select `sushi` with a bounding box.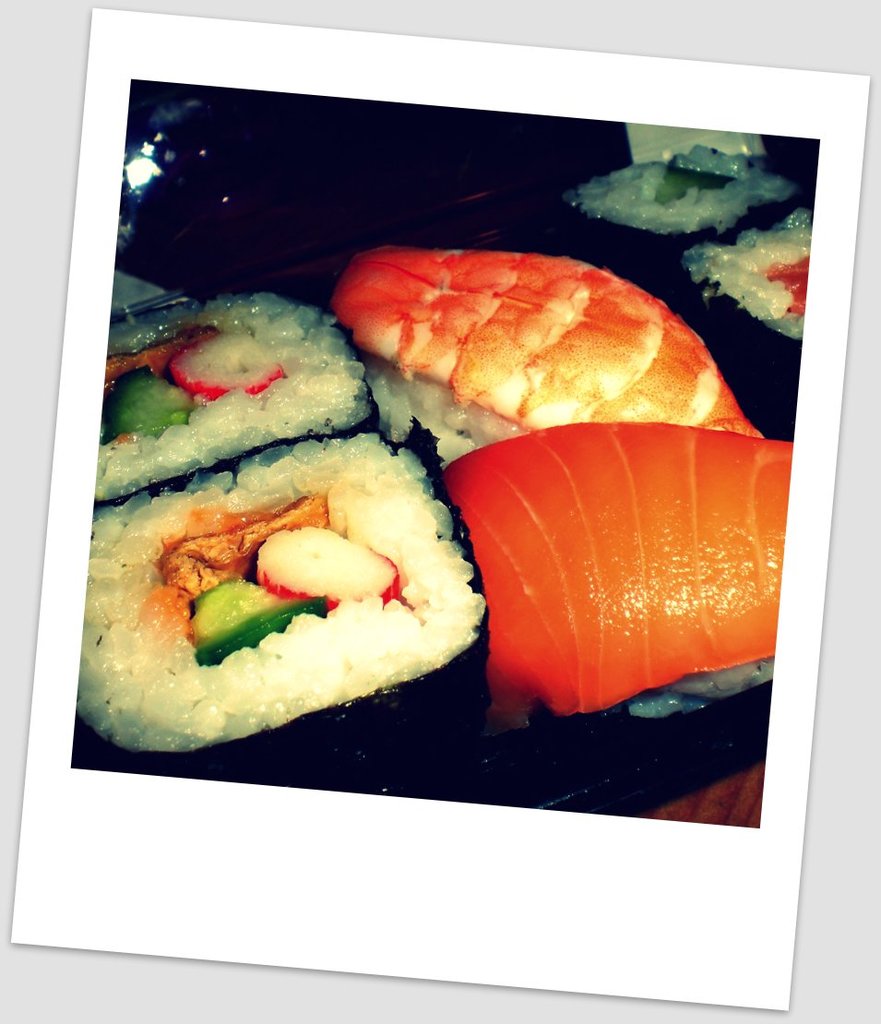
[left=94, top=408, right=496, bottom=746].
